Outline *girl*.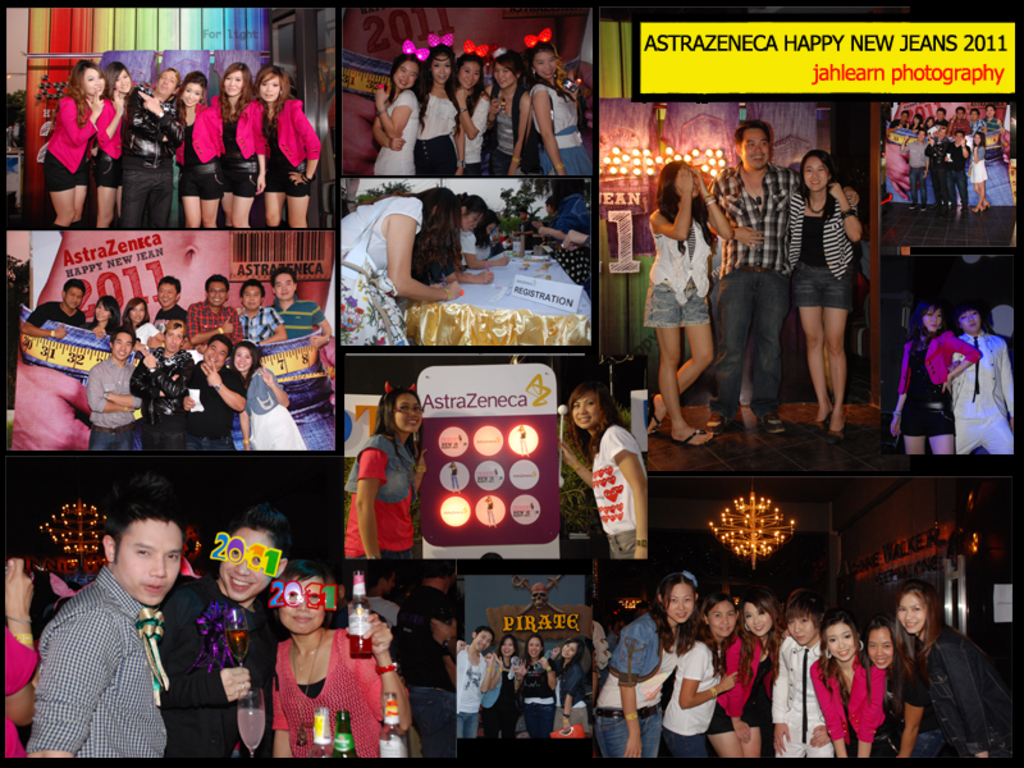
Outline: left=92, top=60, right=132, bottom=229.
